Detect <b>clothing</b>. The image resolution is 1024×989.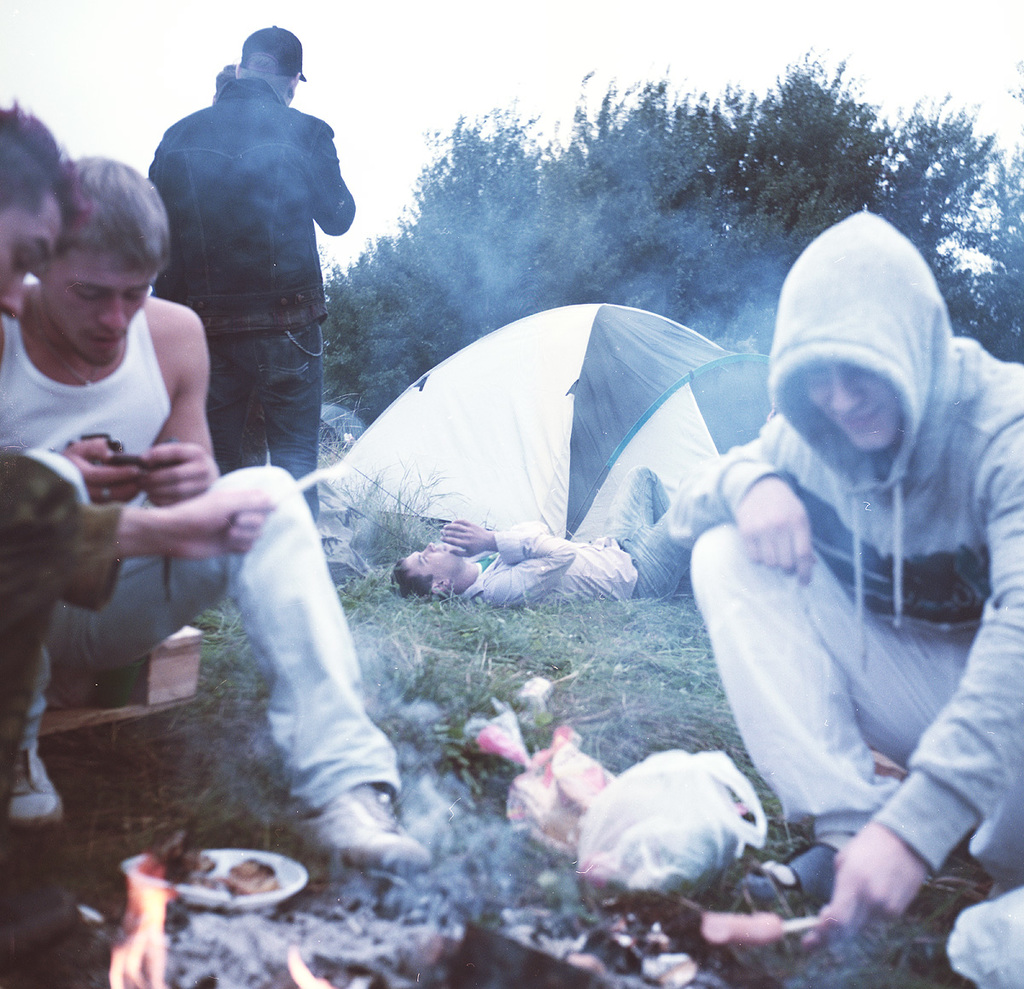
(left=143, top=77, right=353, bottom=521).
